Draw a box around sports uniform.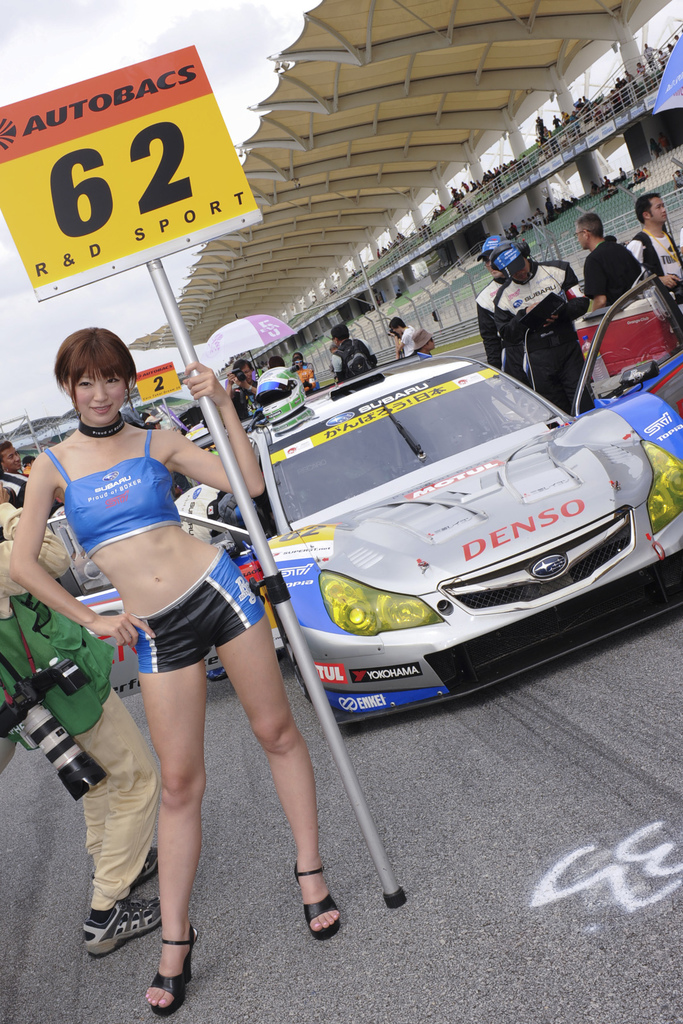
(580, 233, 646, 306).
